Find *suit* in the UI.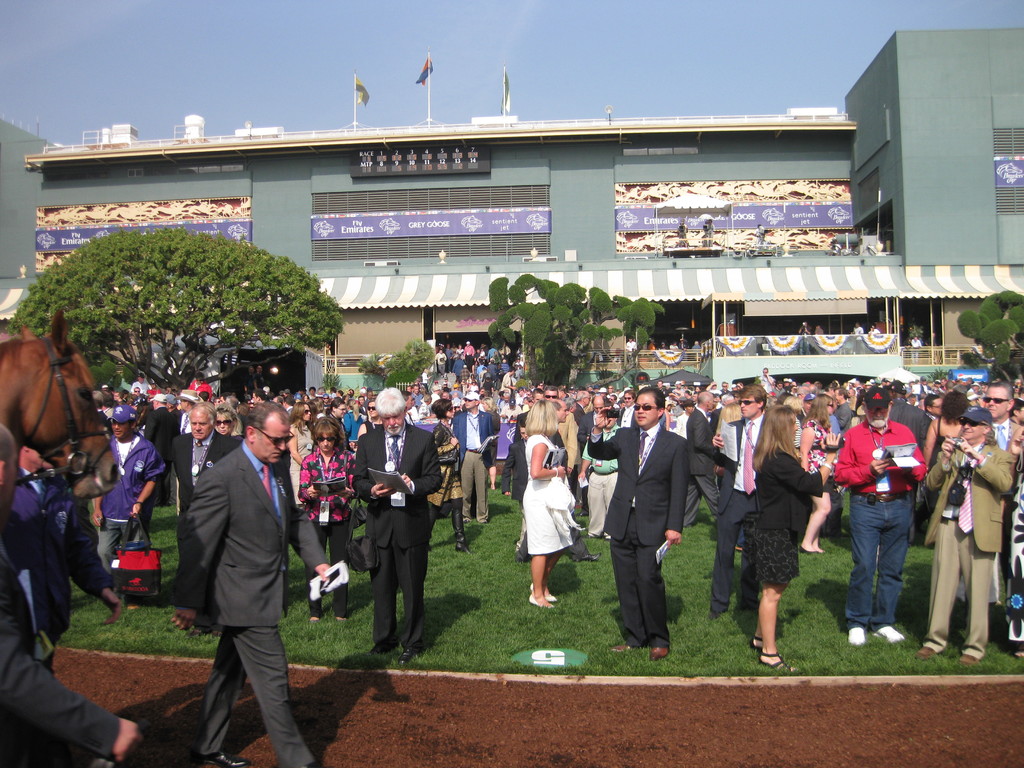
UI element at <region>962, 415, 1023, 606</region>.
